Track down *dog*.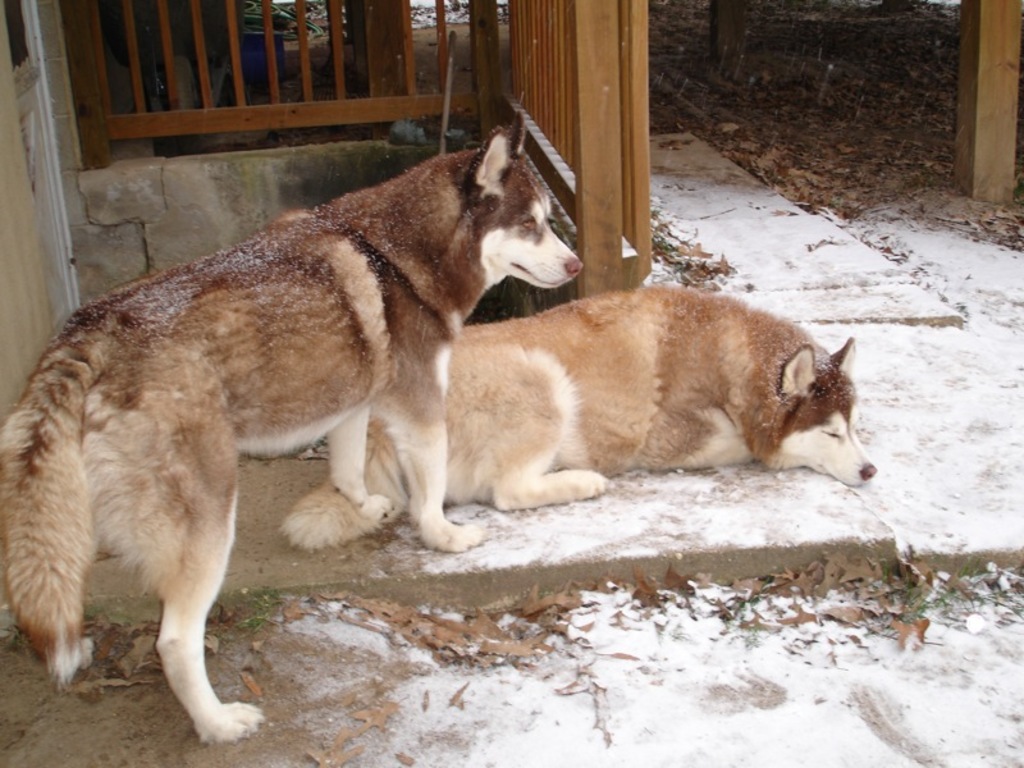
Tracked to 0 110 585 745.
